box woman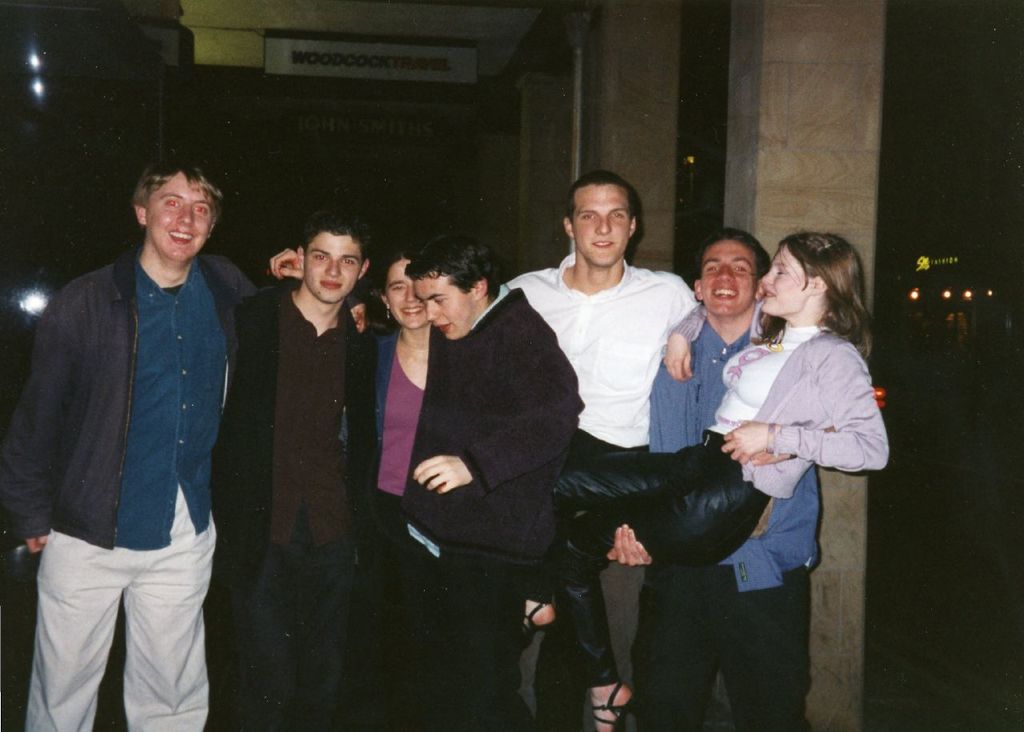
(x1=354, y1=253, x2=440, y2=731)
